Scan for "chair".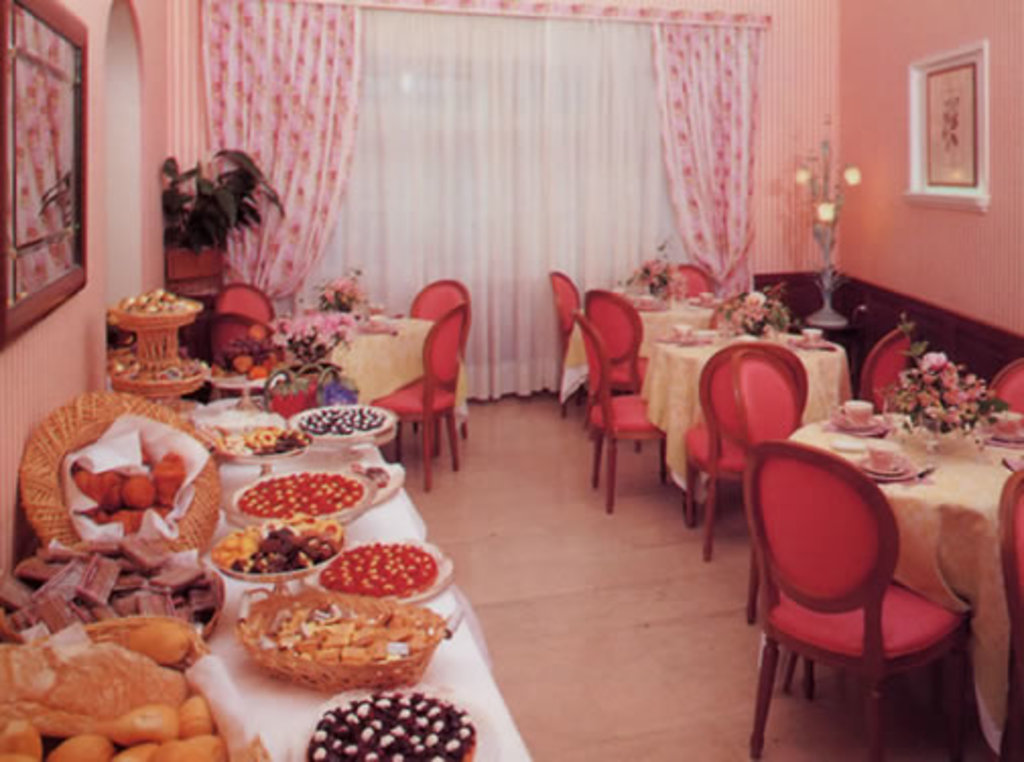
Scan result: select_region(991, 465, 1022, 760).
